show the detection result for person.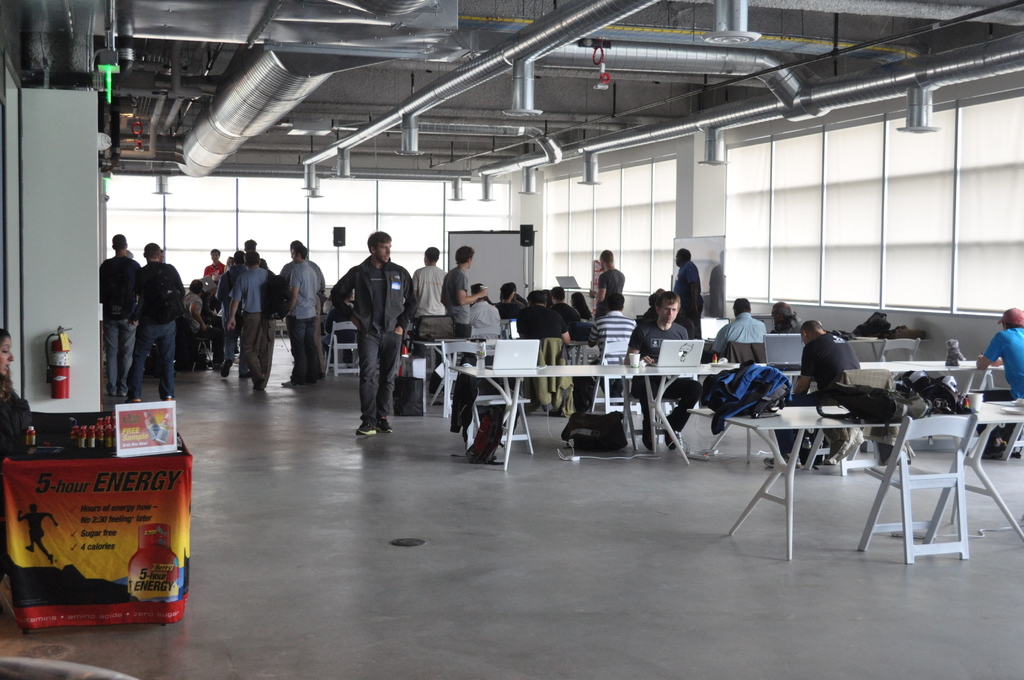
box=[584, 292, 638, 410].
